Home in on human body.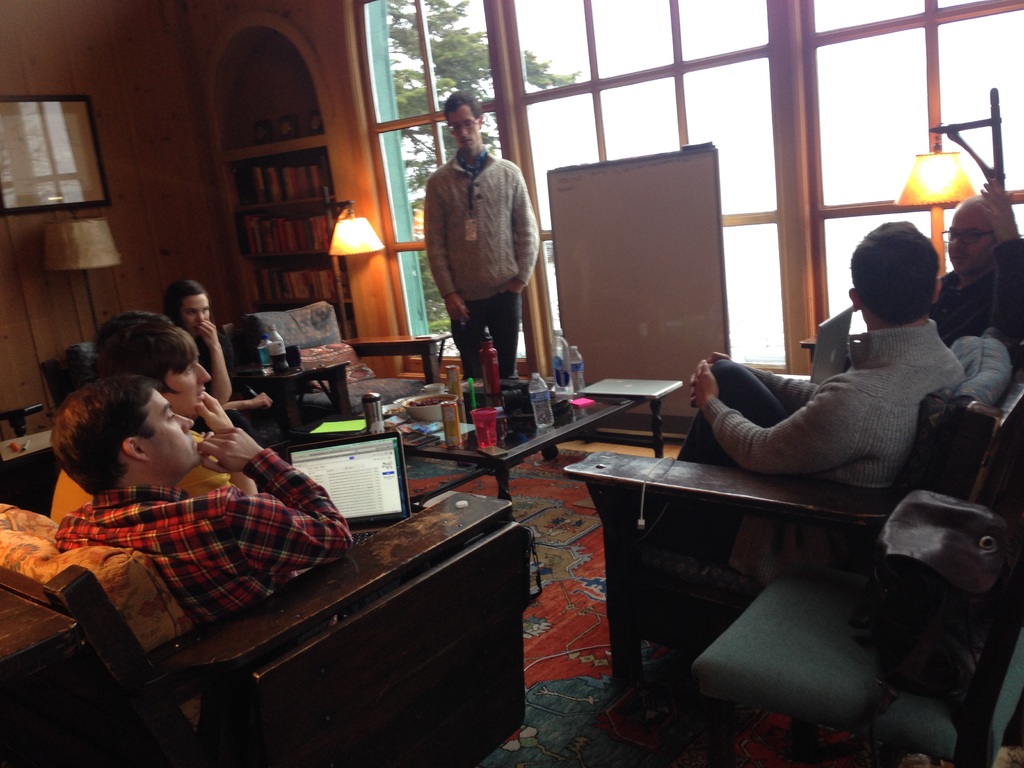
Homed in at Rect(422, 152, 541, 386).
